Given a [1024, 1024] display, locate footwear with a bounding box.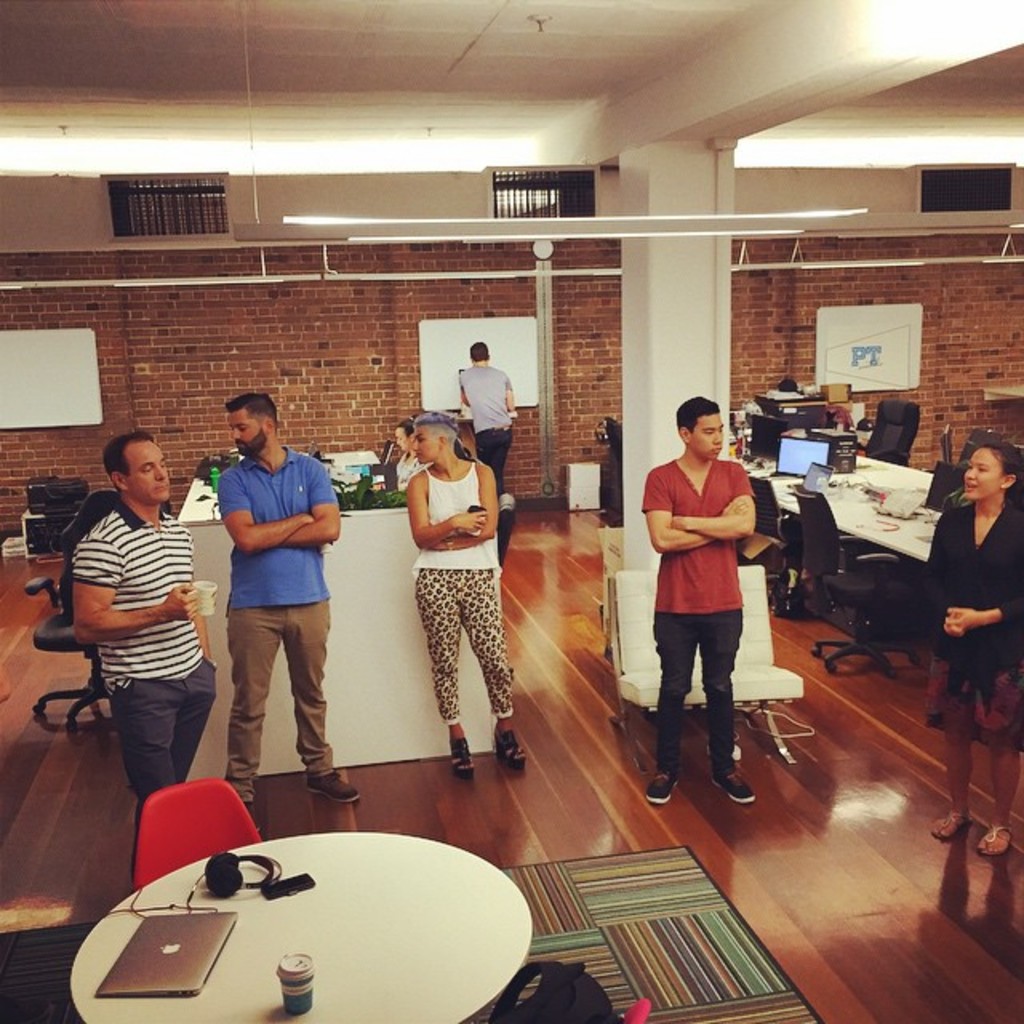
Located: {"left": 243, "top": 800, "right": 262, "bottom": 834}.
